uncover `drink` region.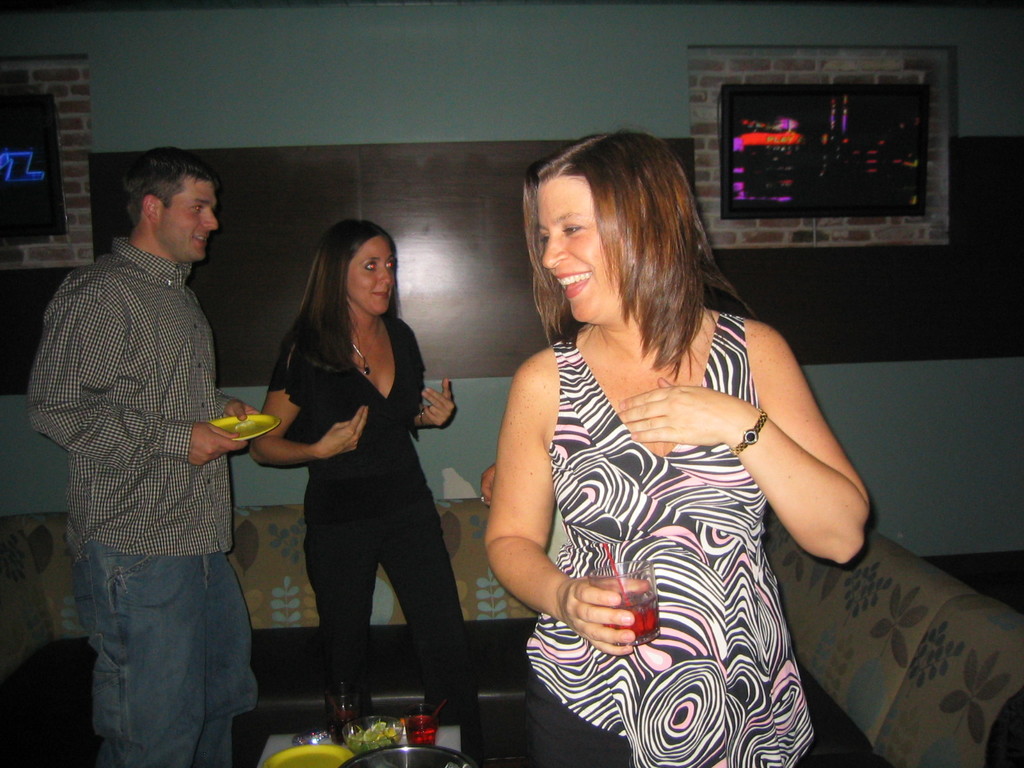
Uncovered: 326/703/358/742.
